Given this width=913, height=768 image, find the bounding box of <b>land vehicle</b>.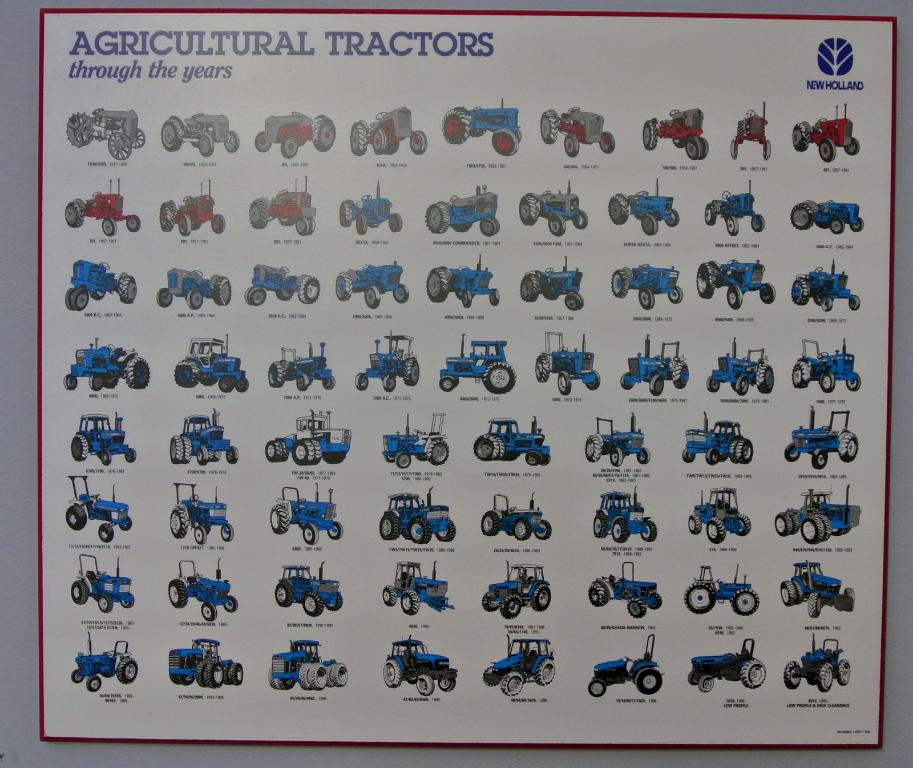
detection(592, 484, 659, 543).
